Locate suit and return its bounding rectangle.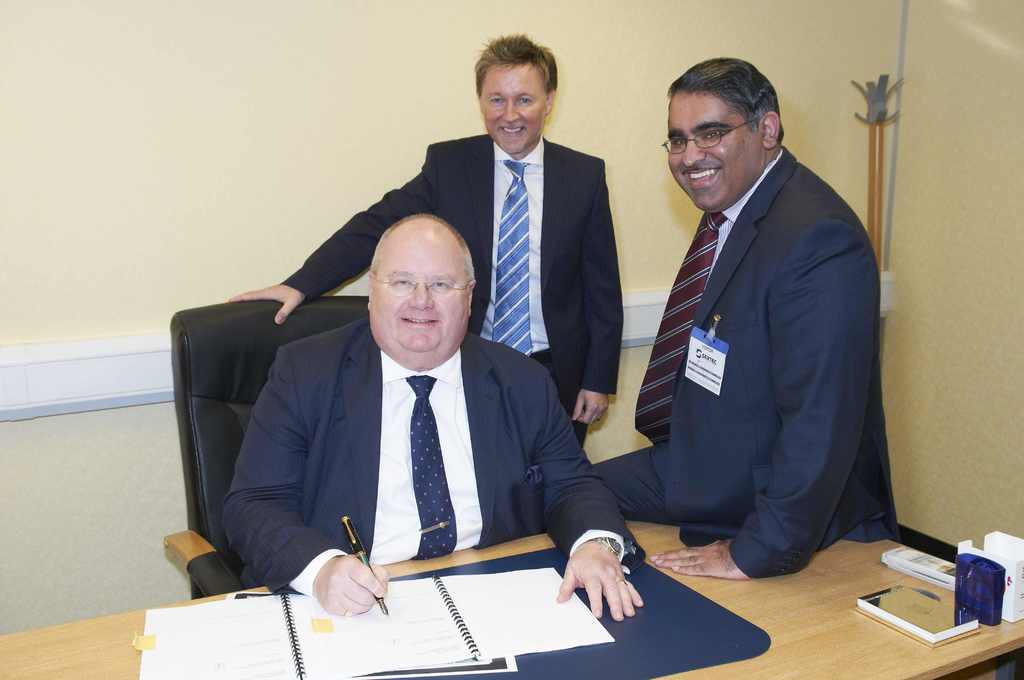
{"x1": 278, "y1": 131, "x2": 622, "y2": 435}.
